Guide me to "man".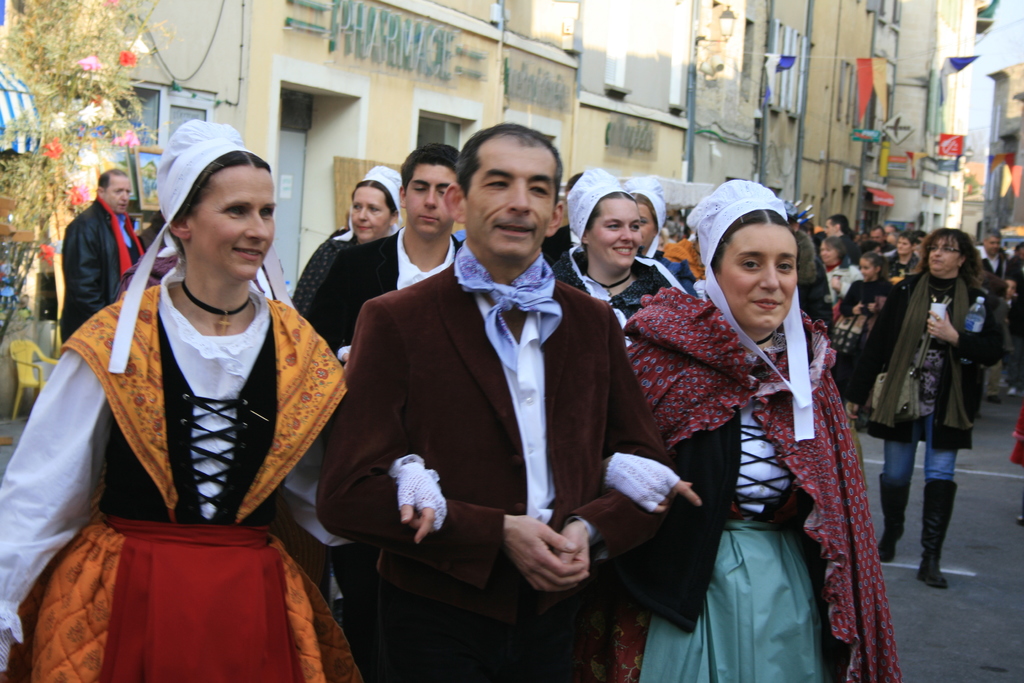
Guidance: x1=872, y1=224, x2=893, y2=253.
